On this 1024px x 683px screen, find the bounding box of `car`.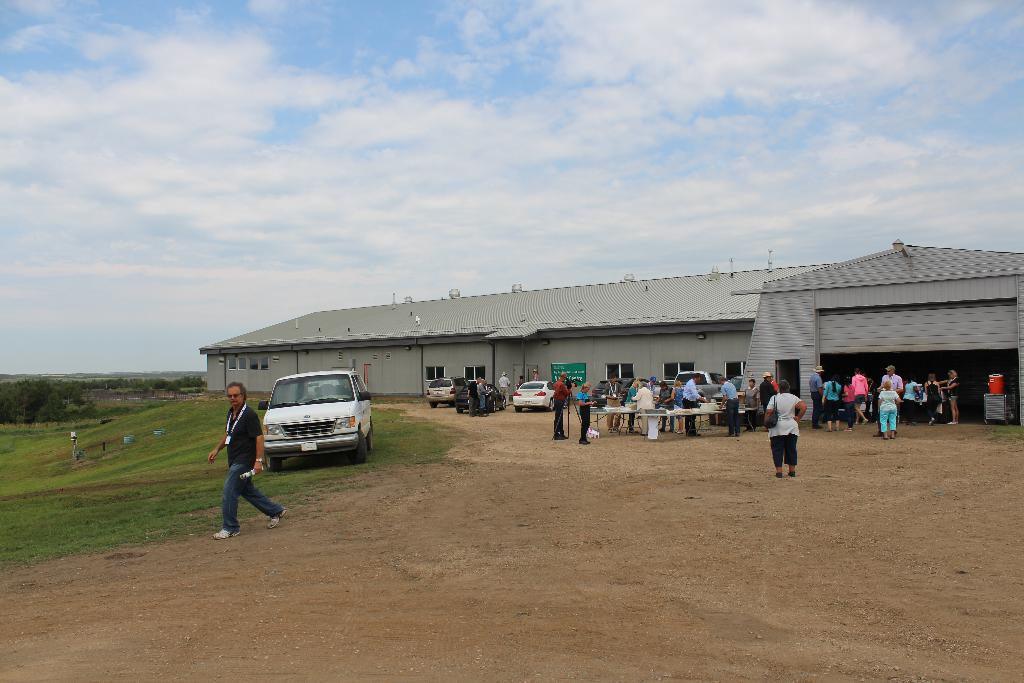
Bounding box: (left=241, top=379, right=375, bottom=475).
